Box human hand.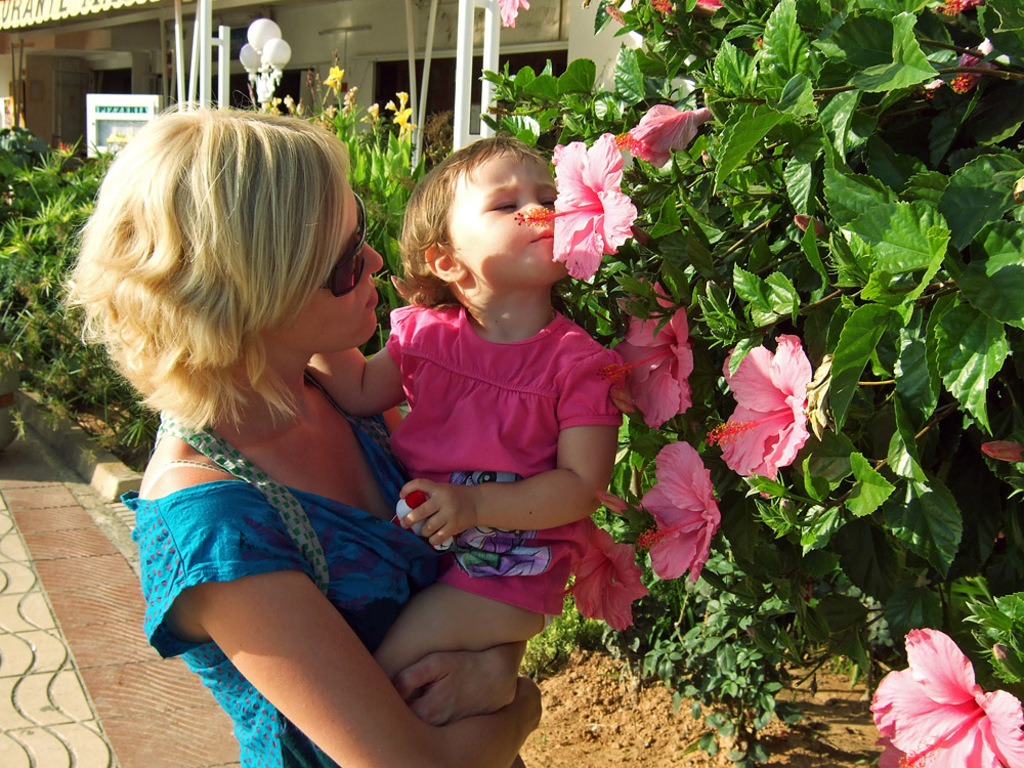
crop(514, 674, 545, 733).
